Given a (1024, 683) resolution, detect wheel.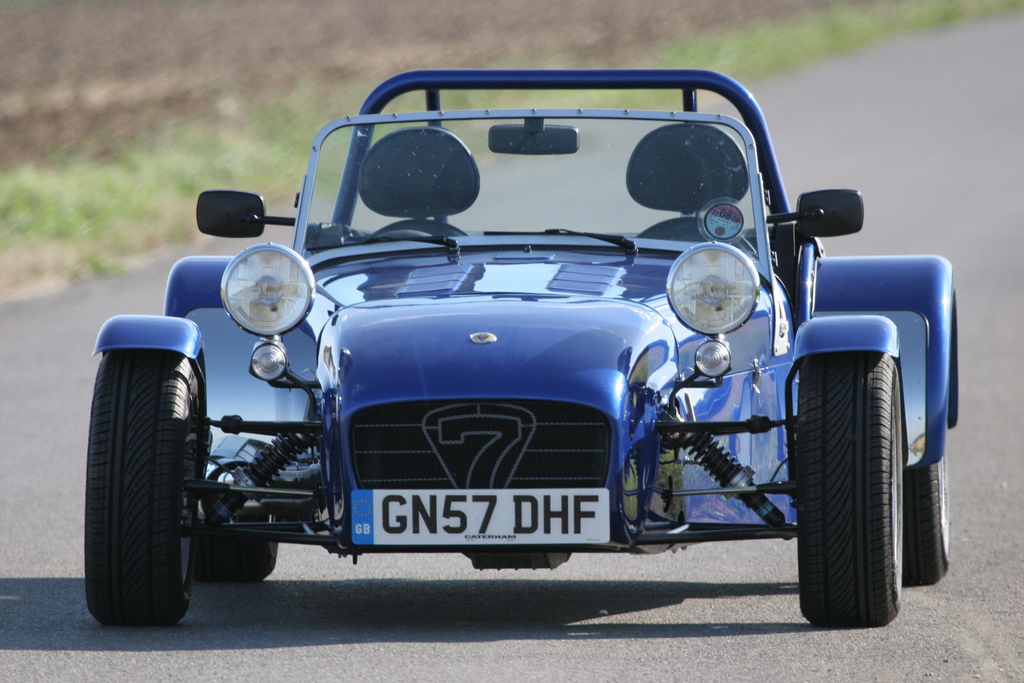
{"left": 801, "top": 349, "right": 902, "bottom": 628}.
